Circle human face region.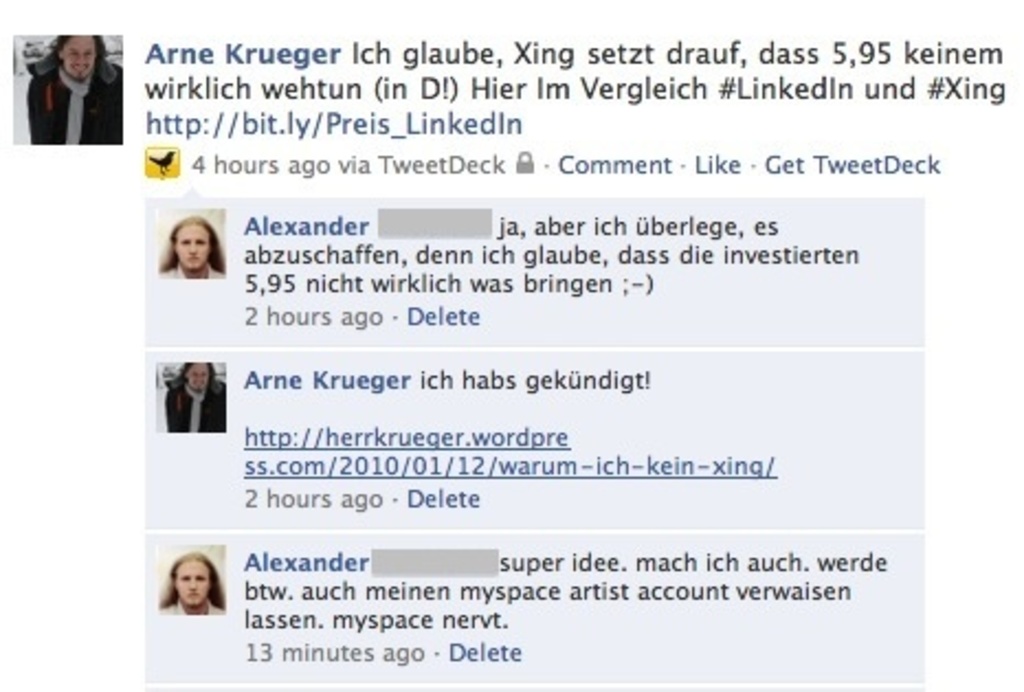
Region: region(182, 356, 218, 393).
